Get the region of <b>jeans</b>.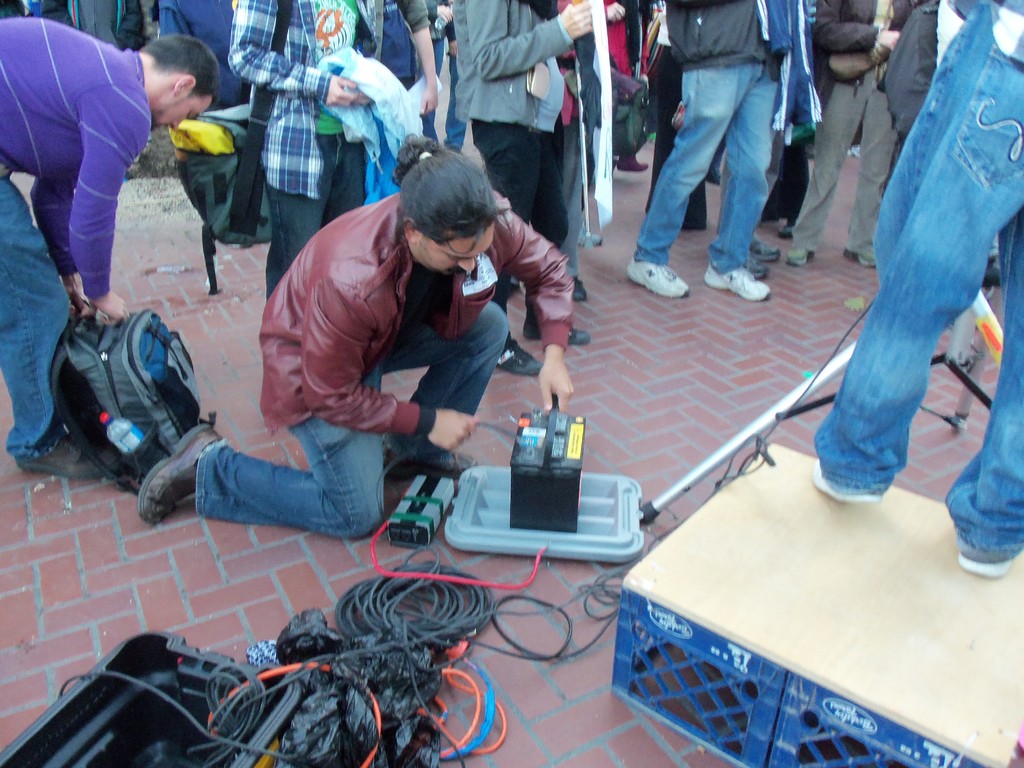
region(416, 33, 470, 149).
